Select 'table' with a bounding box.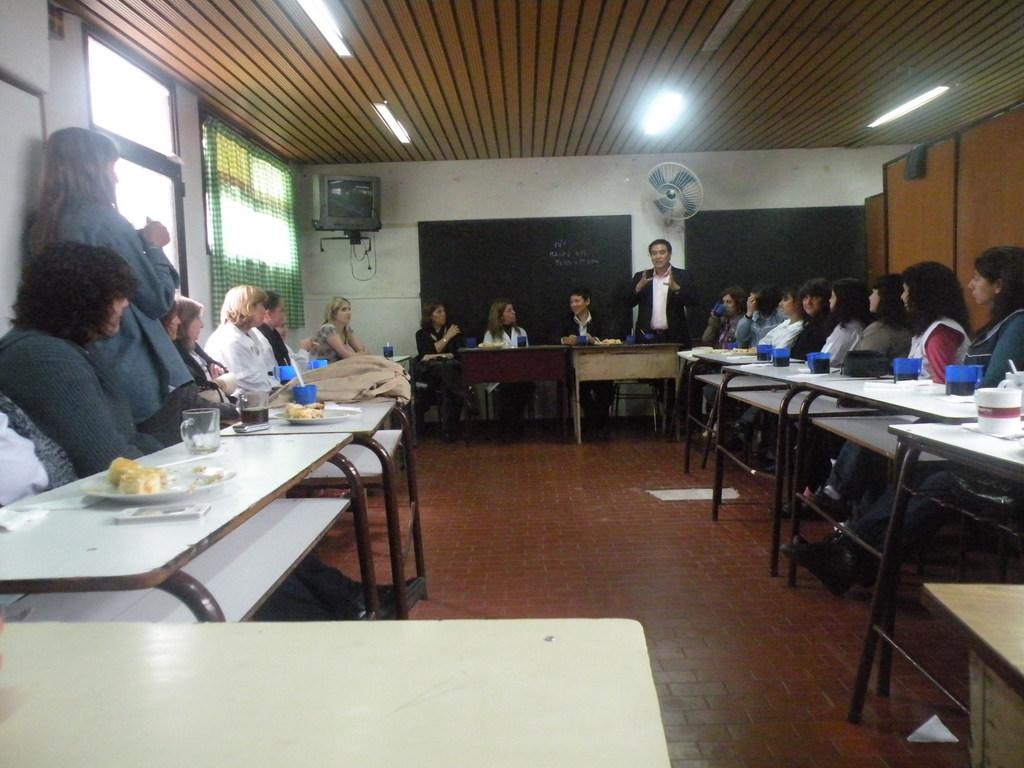
(x1=570, y1=342, x2=685, y2=444).
